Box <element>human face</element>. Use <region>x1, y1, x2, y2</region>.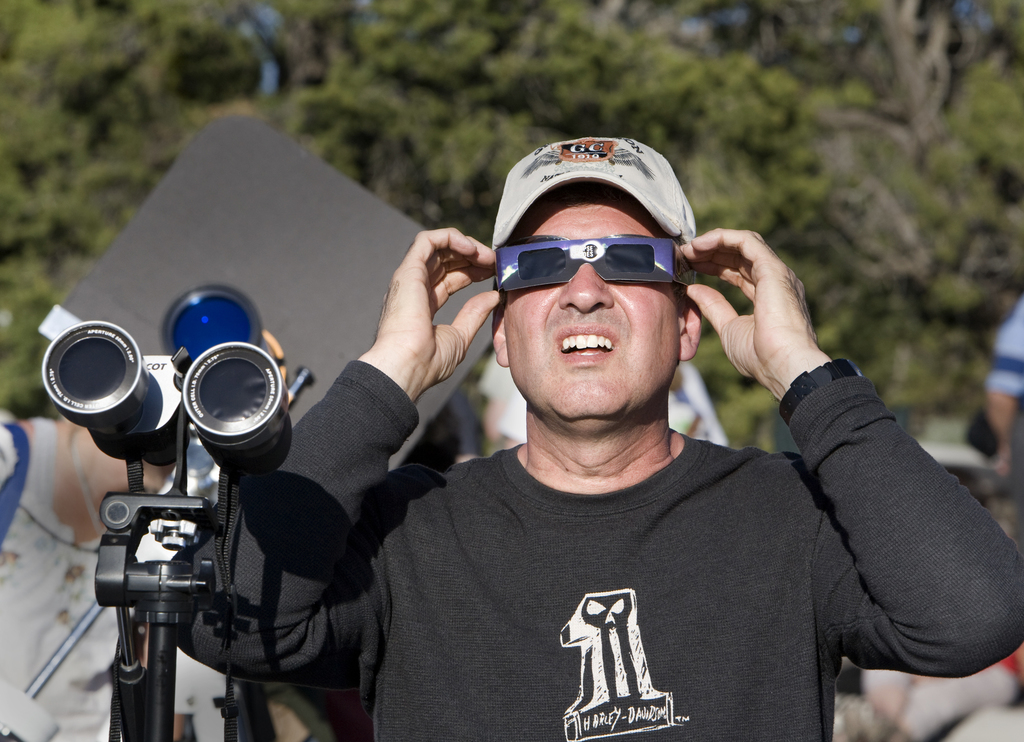
<region>506, 184, 680, 428</region>.
